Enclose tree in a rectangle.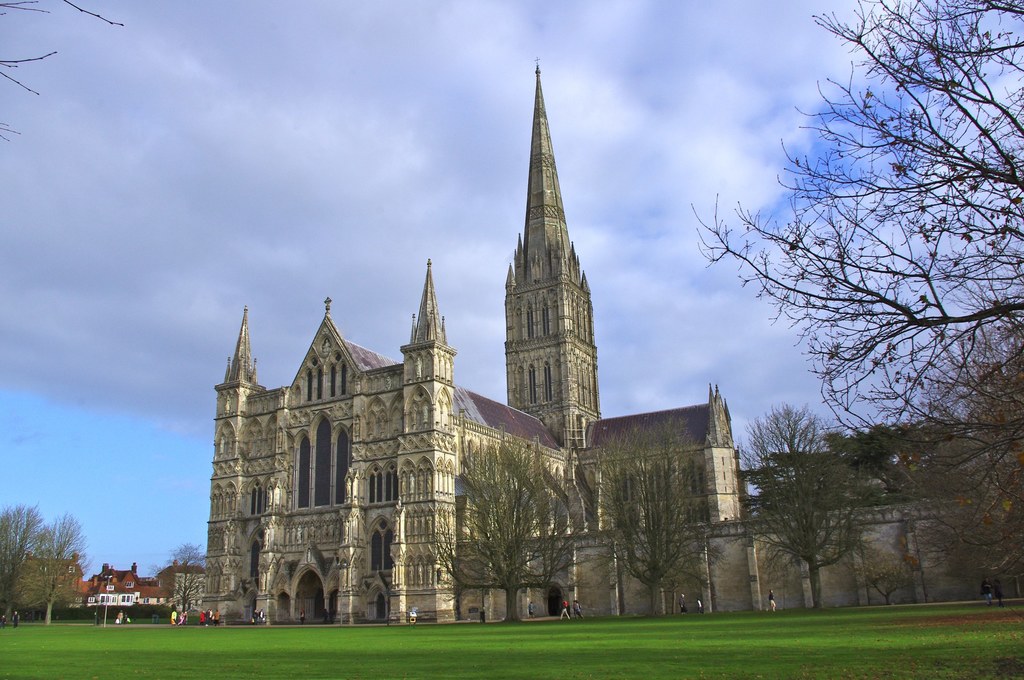
bbox=[145, 540, 210, 619].
